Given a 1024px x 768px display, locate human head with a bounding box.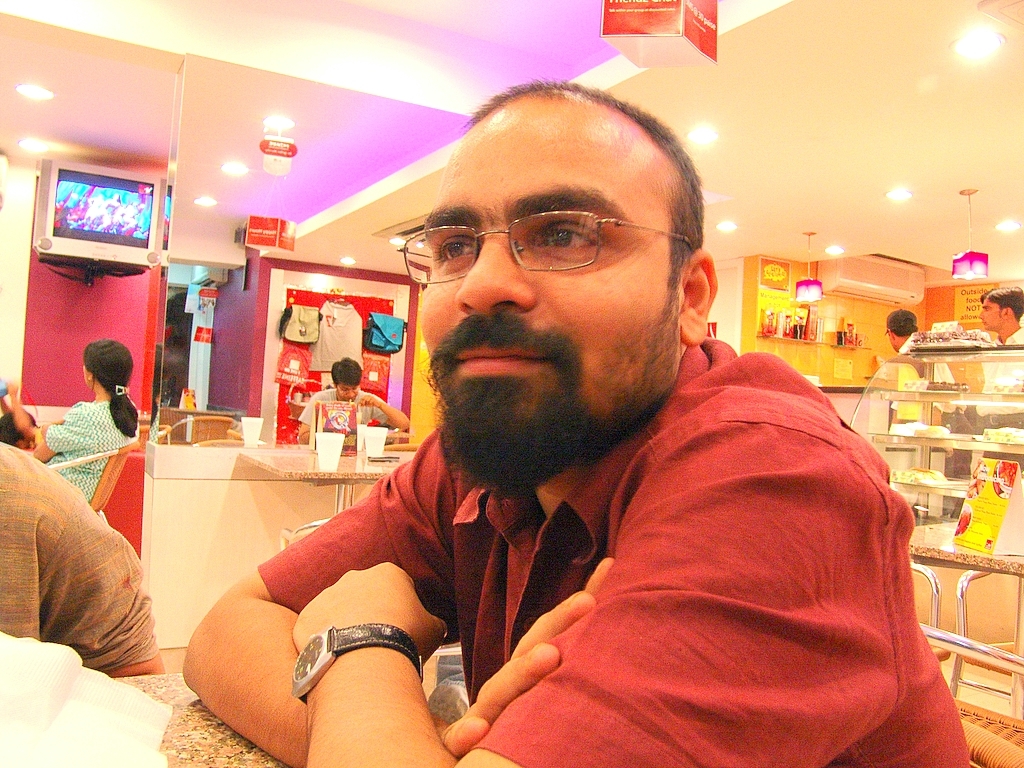
Located: (83,336,132,389).
